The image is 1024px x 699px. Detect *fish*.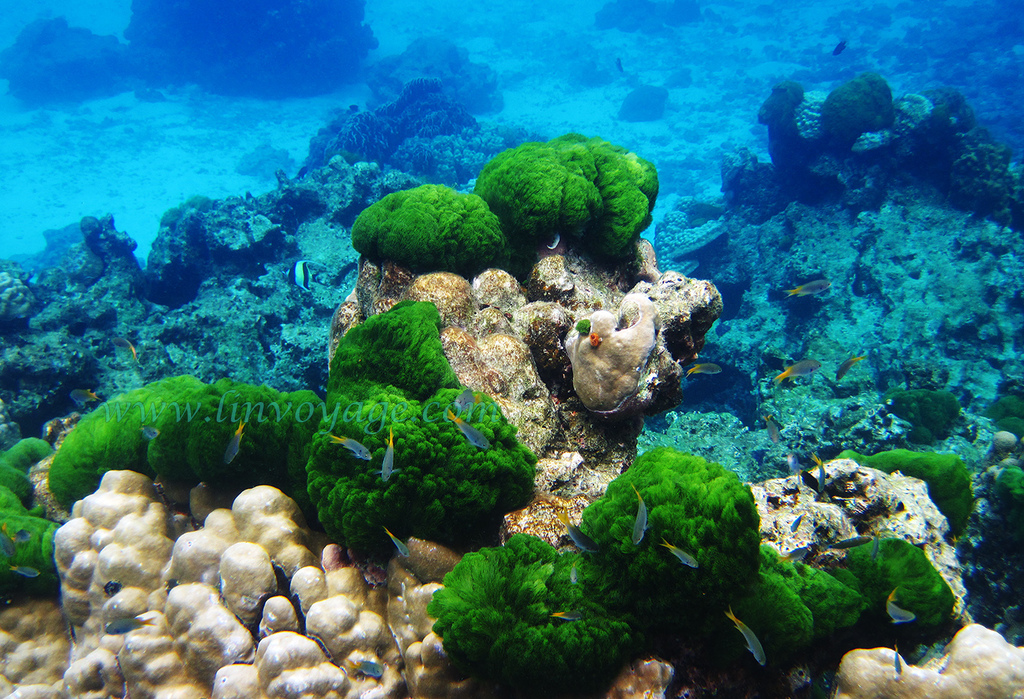
Detection: 779, 360, 822, 383.
